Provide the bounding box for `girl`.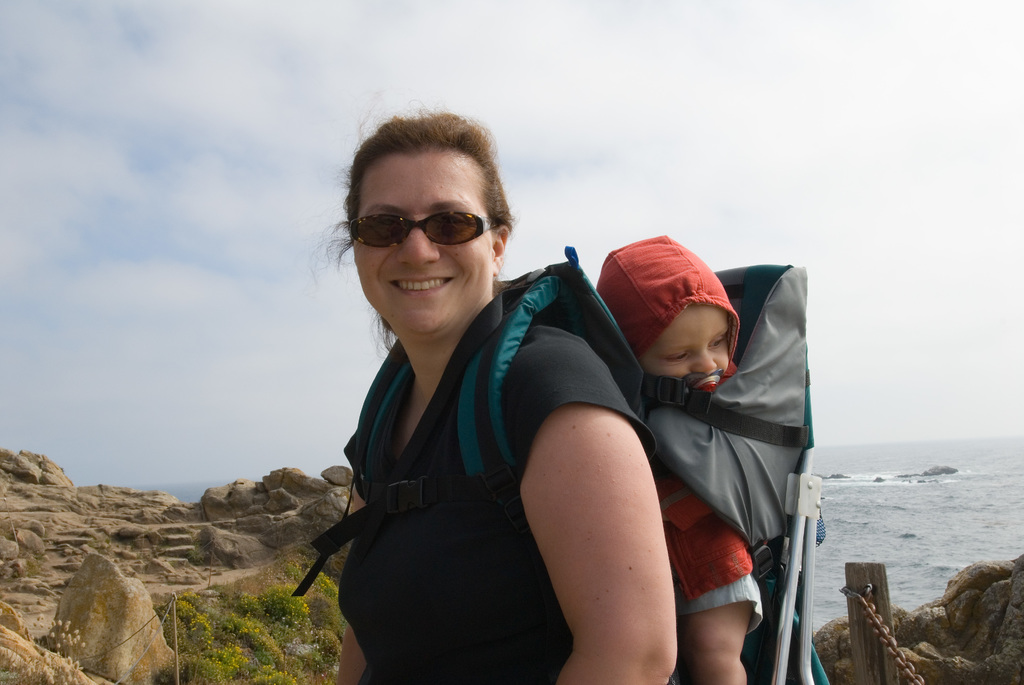
Rect(294, 111, 697, 684).
